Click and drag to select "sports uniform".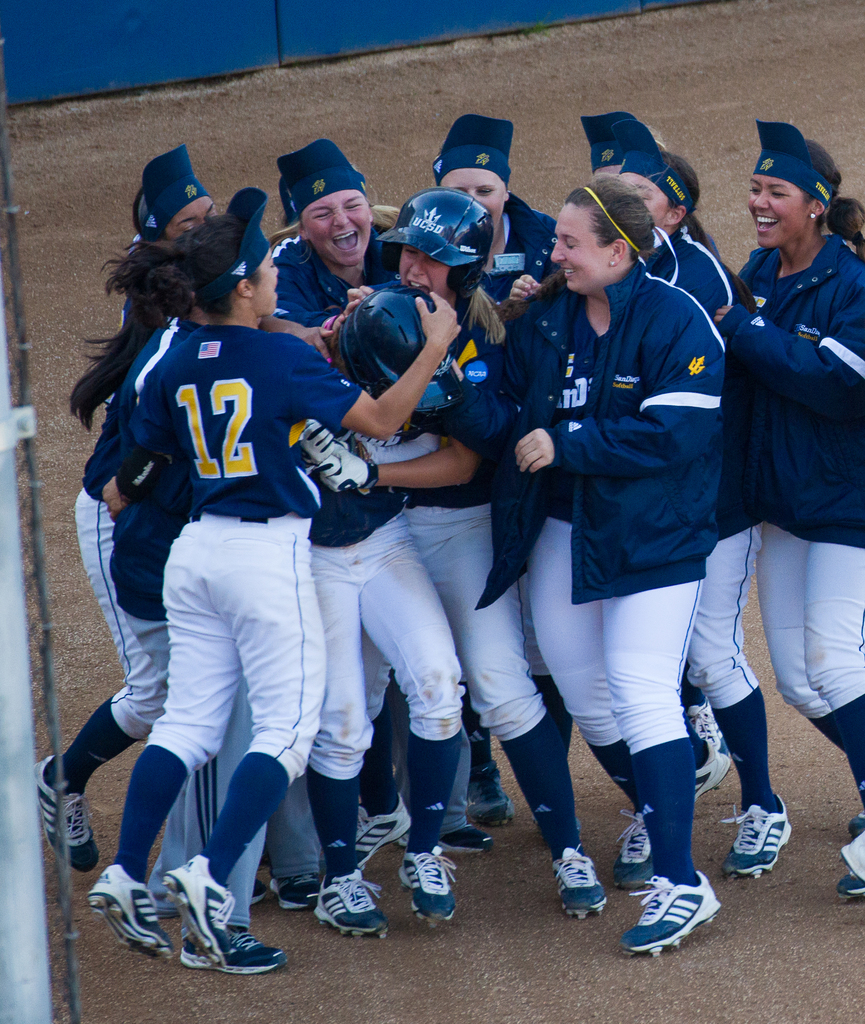
Selection: 89, 189, 363, 976.
